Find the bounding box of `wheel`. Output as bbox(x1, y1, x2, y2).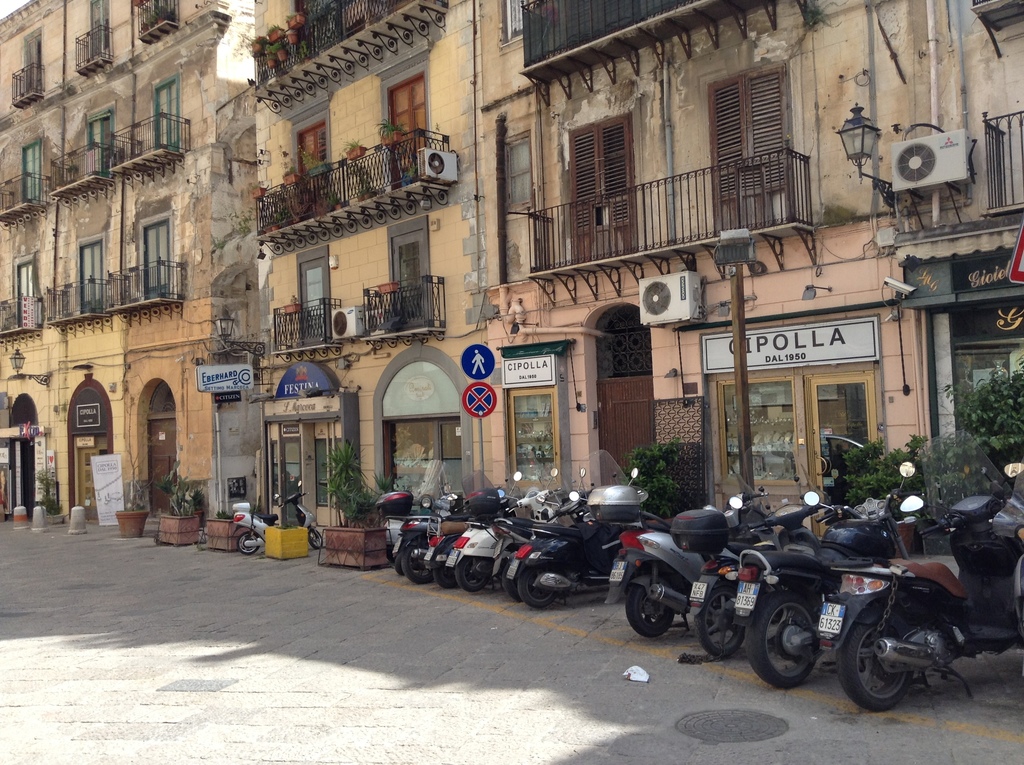
bbox(431, 567, 457, 591).
